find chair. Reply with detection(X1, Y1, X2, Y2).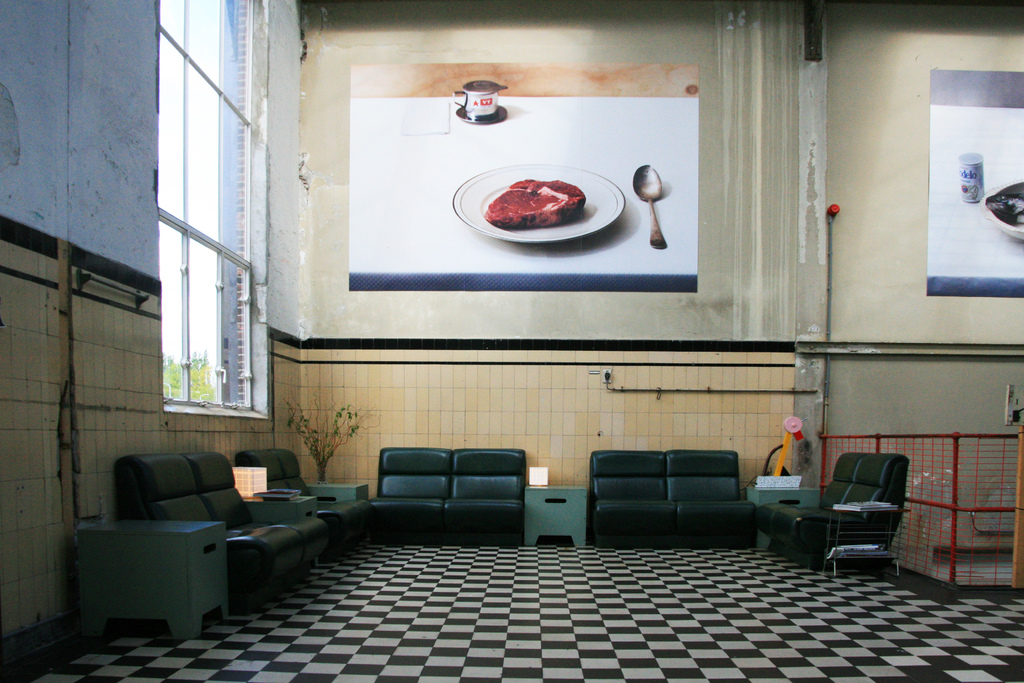
detection(369, 445, 449, 553).
